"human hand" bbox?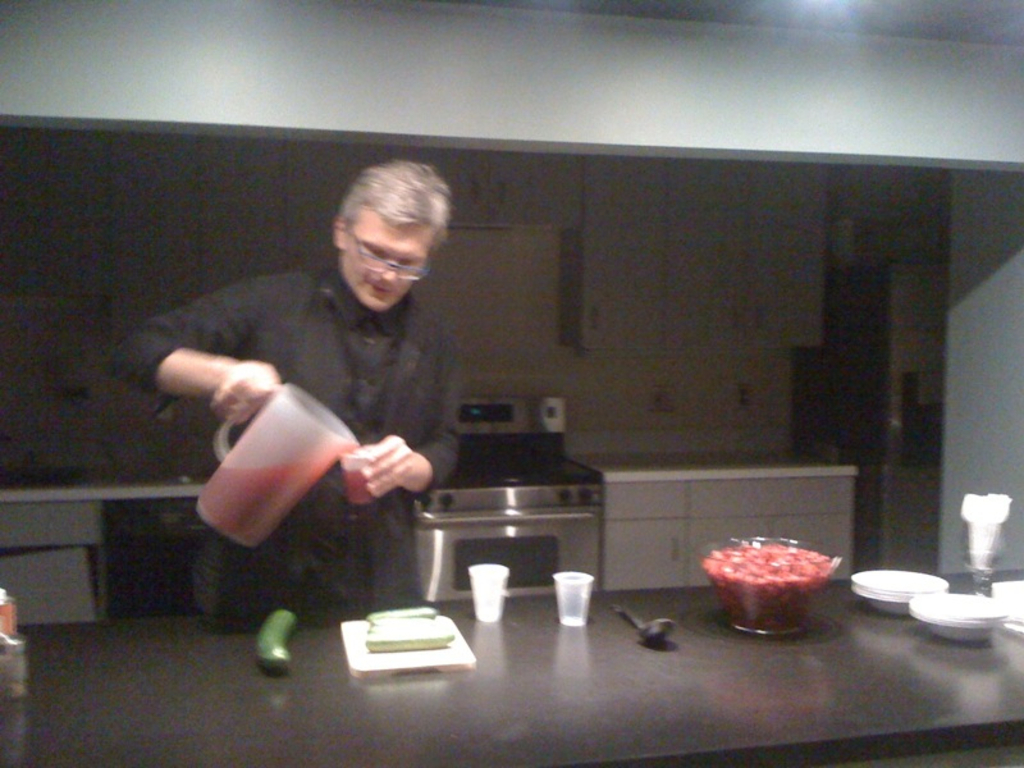
[209, 360, 282, 428]
